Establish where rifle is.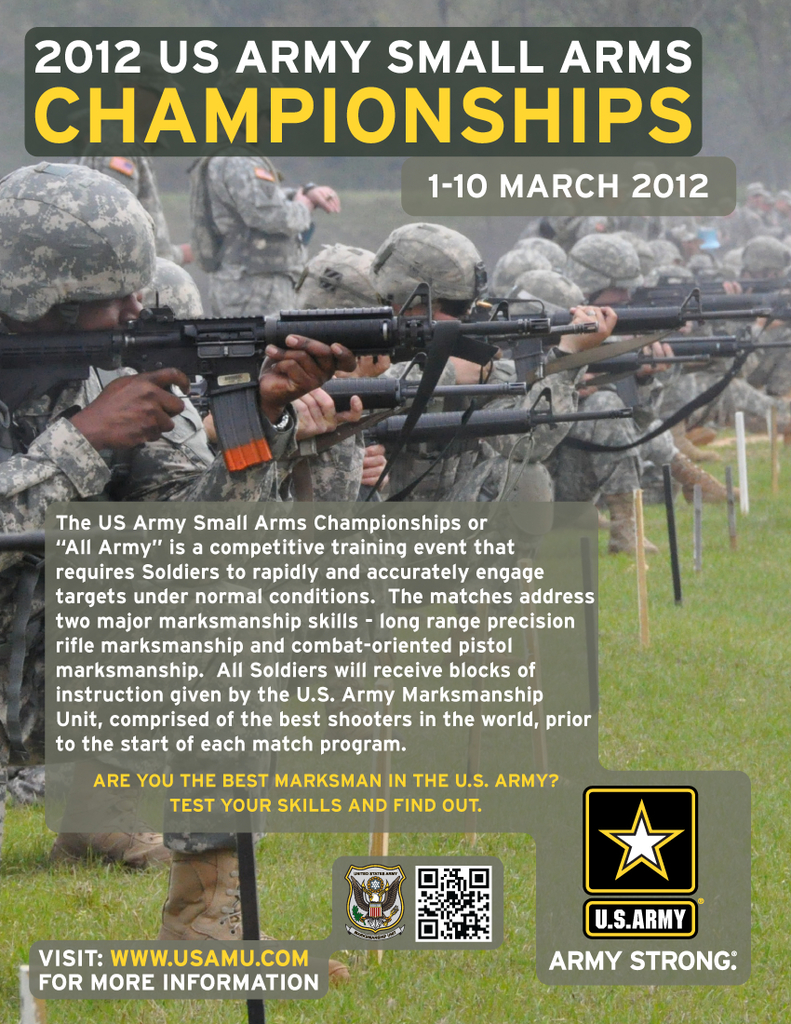
Established at 0,286,545,468.
